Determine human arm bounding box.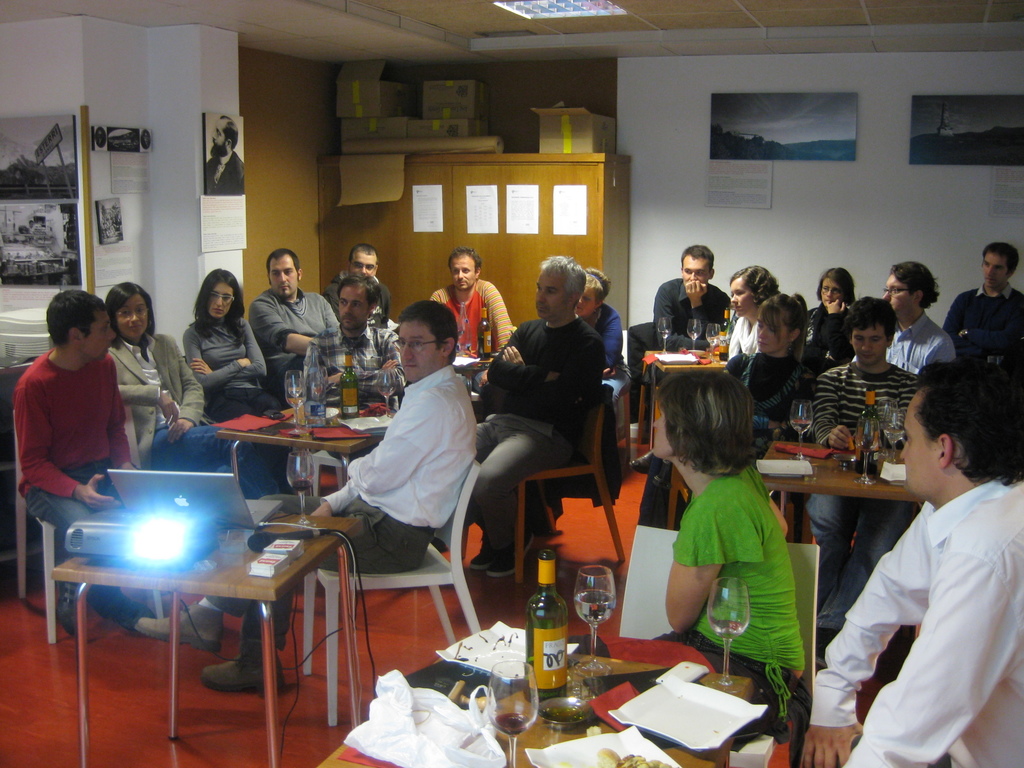
Determined: [321,326,410,392].
